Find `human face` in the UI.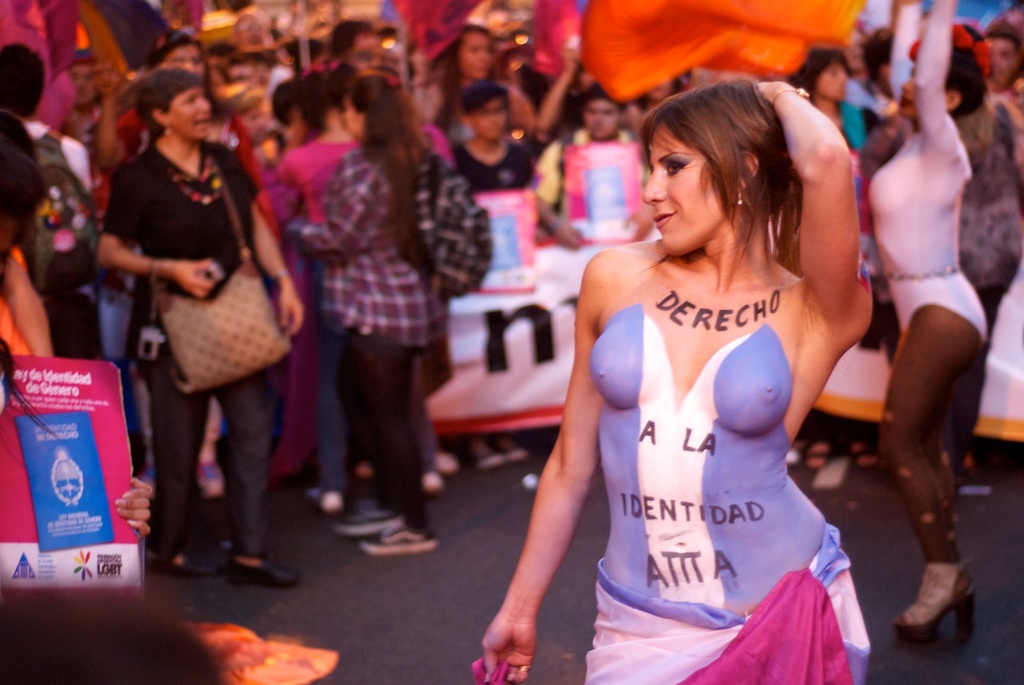
UI element at [988, 37, 1017, 83].
